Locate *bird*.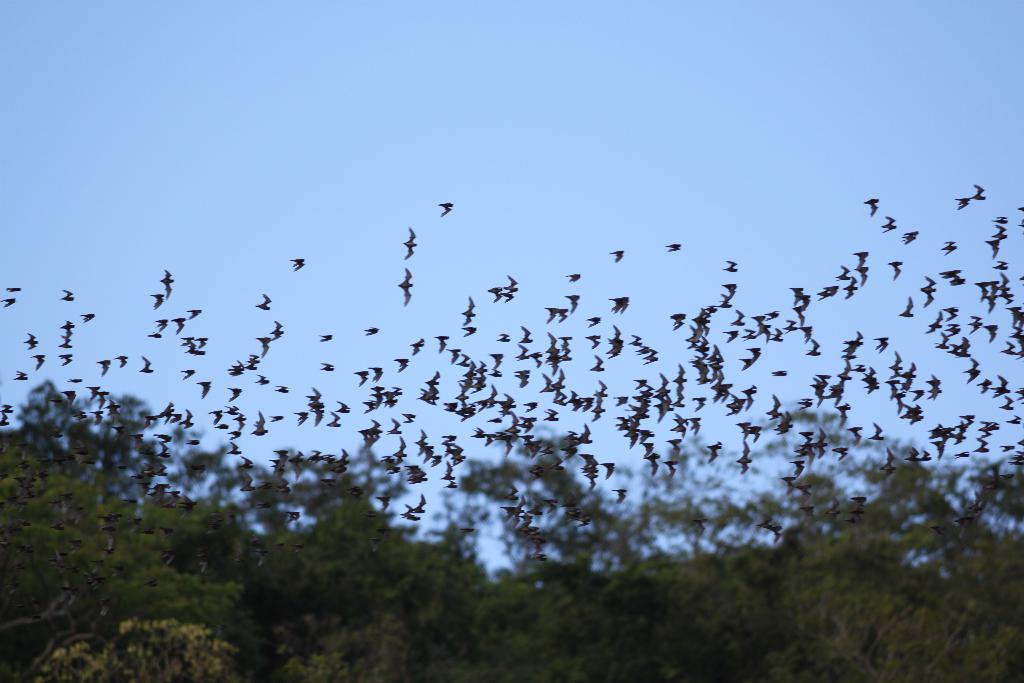
Bounding box: Rect(0, 413, 10, 425).
